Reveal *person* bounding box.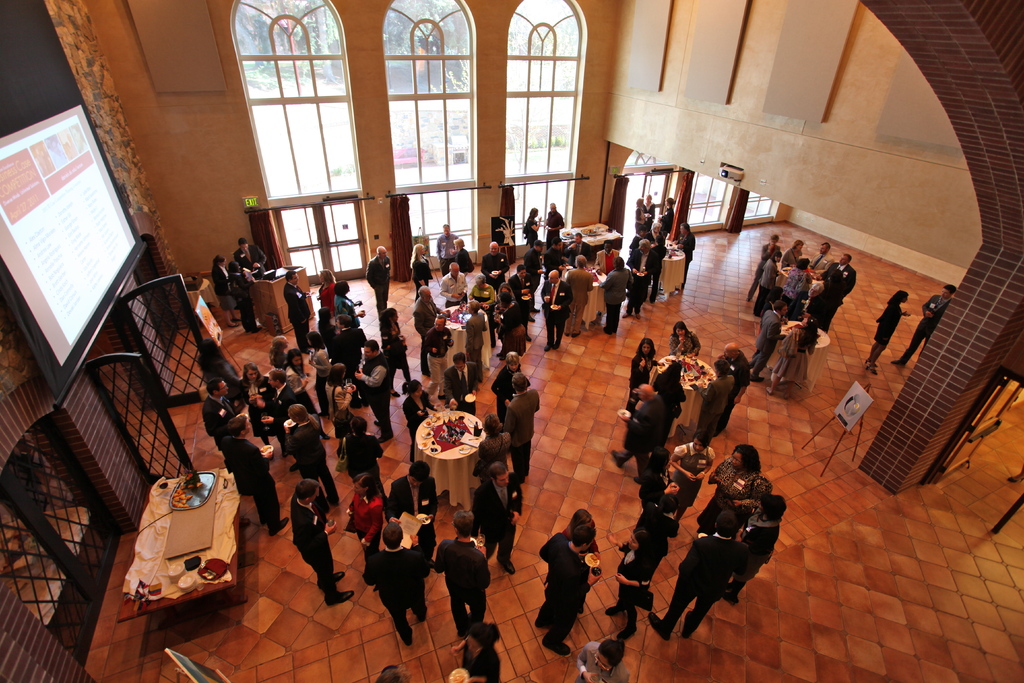
Revealed: bbox=(568, 254, 588, 335).
